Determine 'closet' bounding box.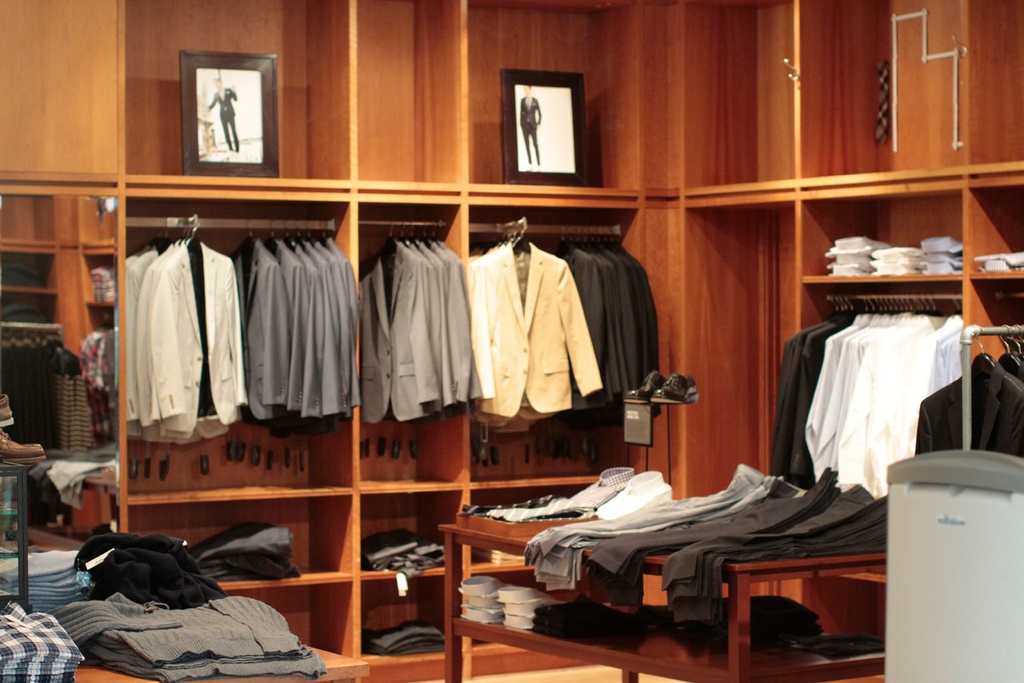
Determined: locate(910, 274, 1020, 460).
